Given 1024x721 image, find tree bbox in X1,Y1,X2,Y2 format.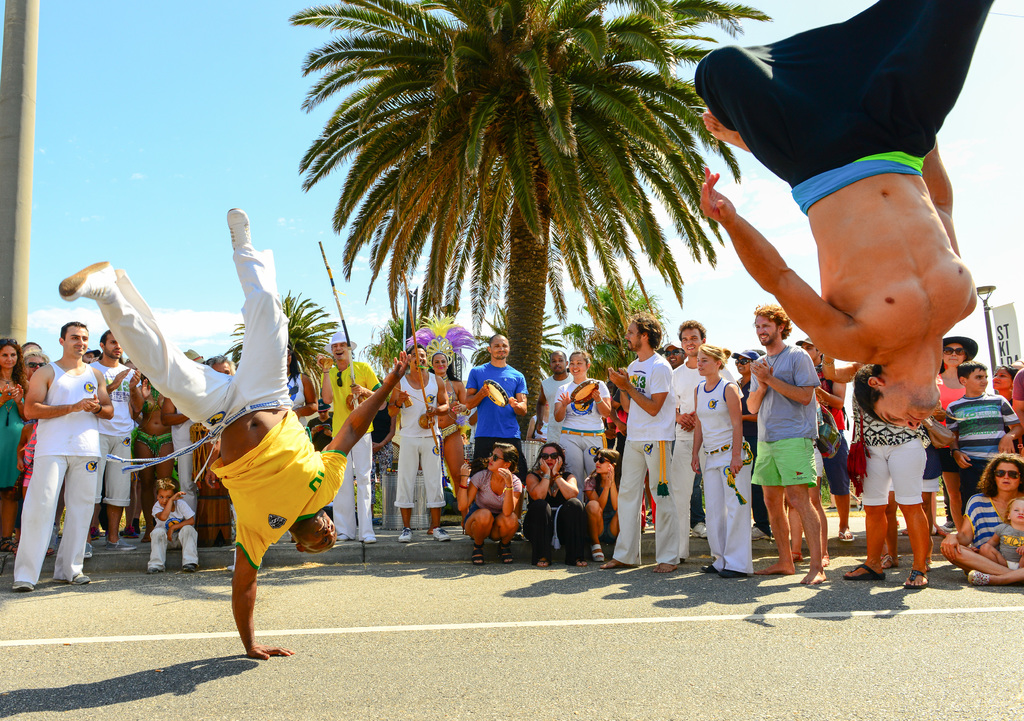
365,309,425,381.
